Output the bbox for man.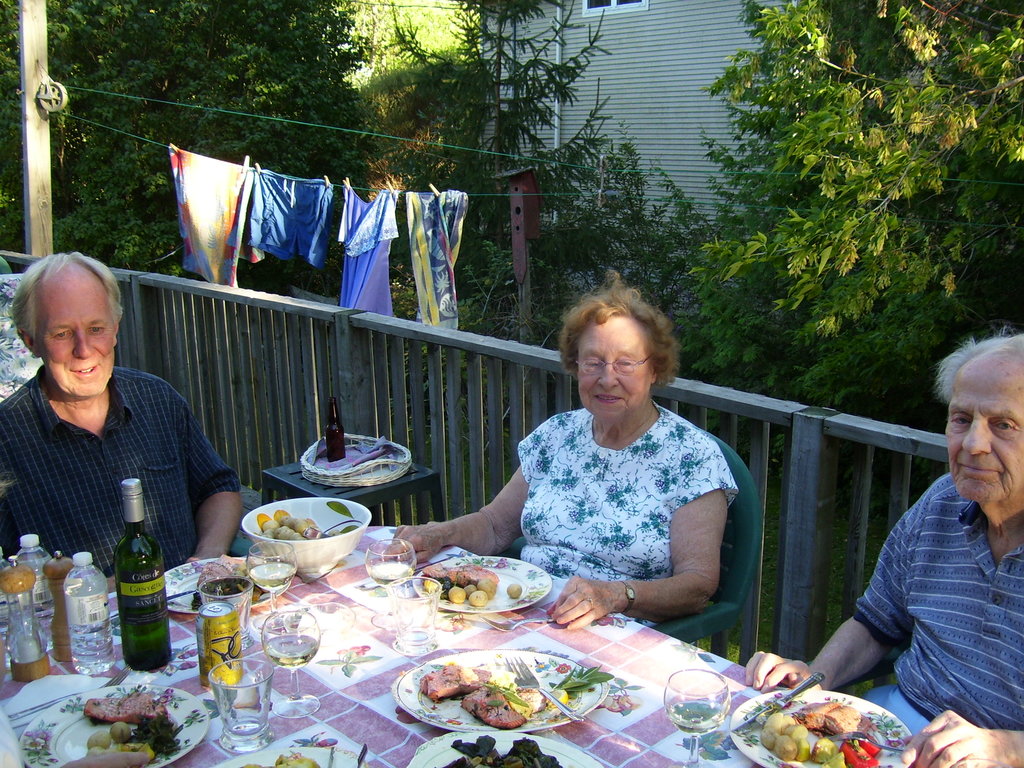
0, 248, 245, 567.
